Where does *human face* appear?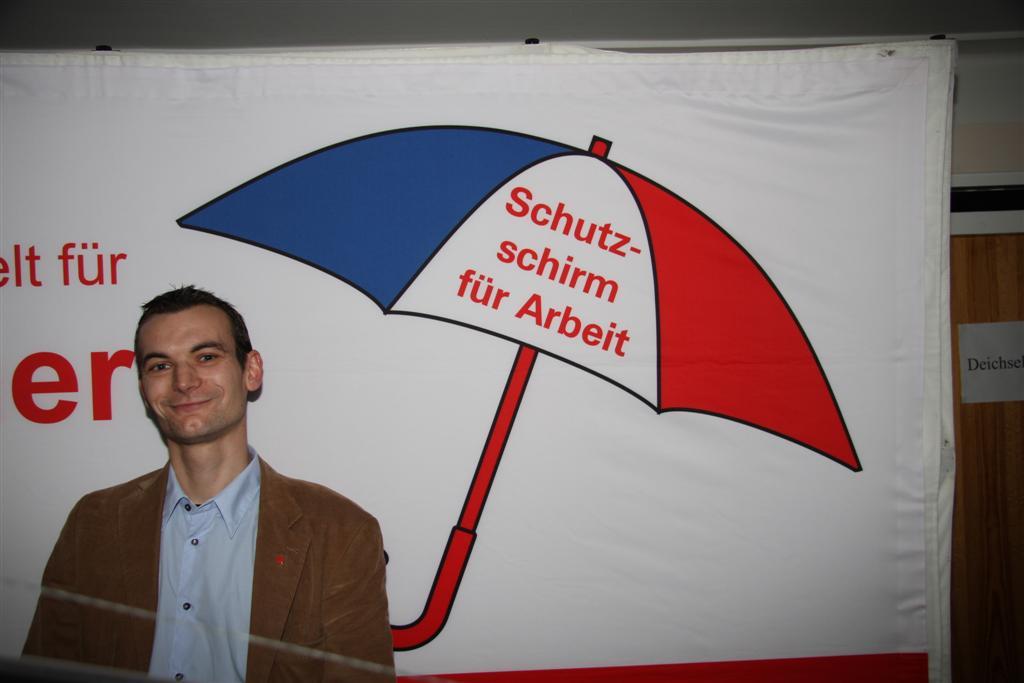
Appears at [x1=138, y1=304, x2=248, y2=446].
